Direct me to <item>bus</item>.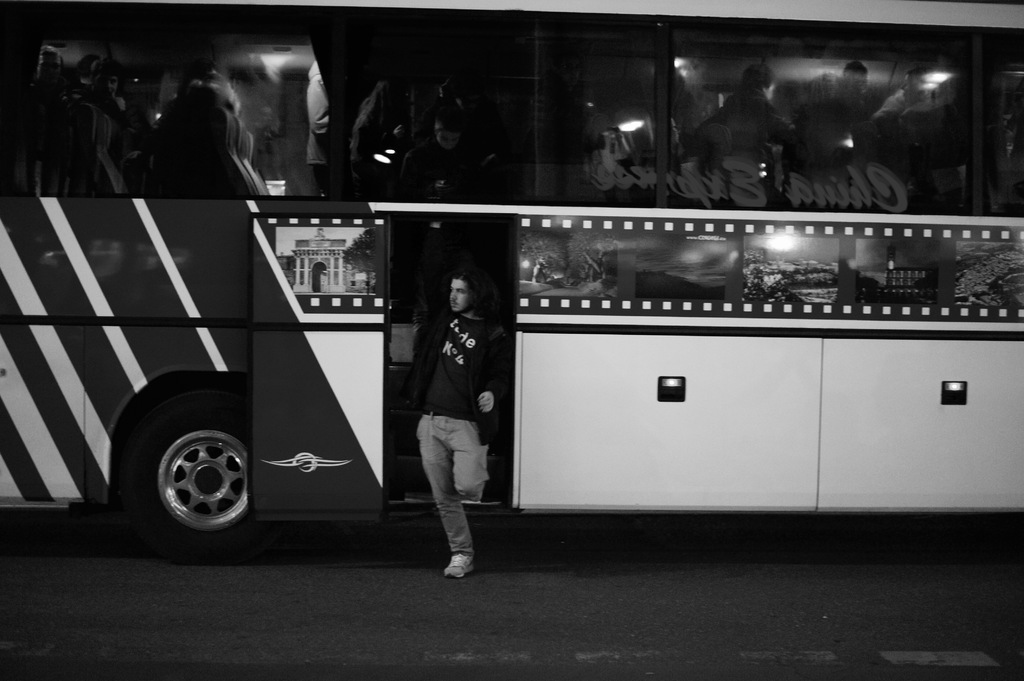
Direction: bbox=(0, 0, 1023, 550).
